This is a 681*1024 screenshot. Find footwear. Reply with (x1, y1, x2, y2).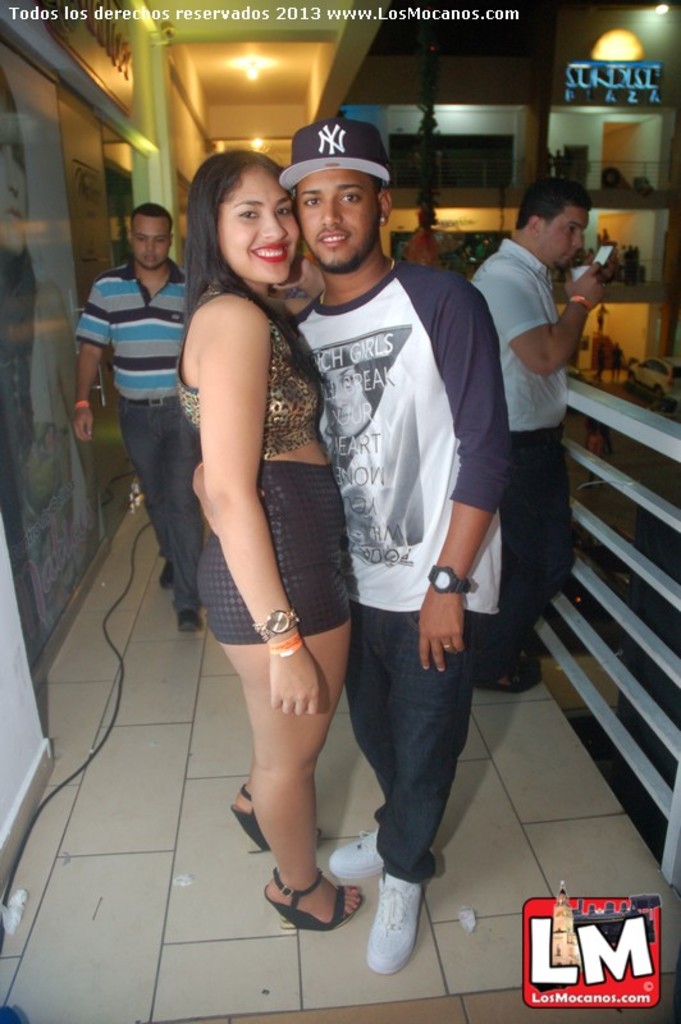
(328, 822, 381, 884).
